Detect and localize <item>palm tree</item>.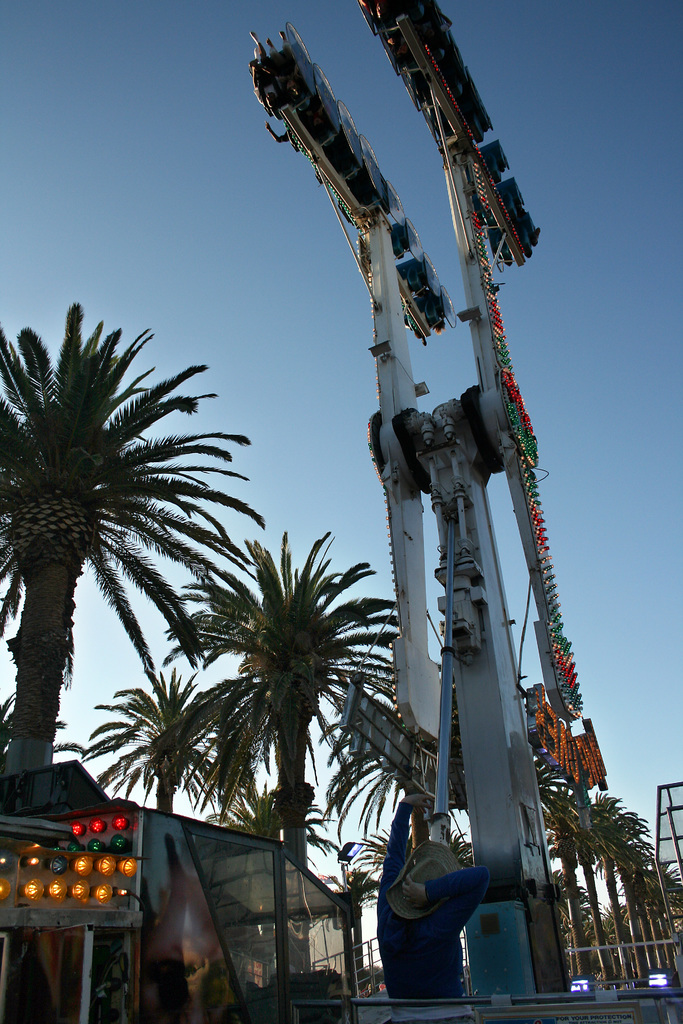
Localized at bbox(613, 841, 673, 967).
